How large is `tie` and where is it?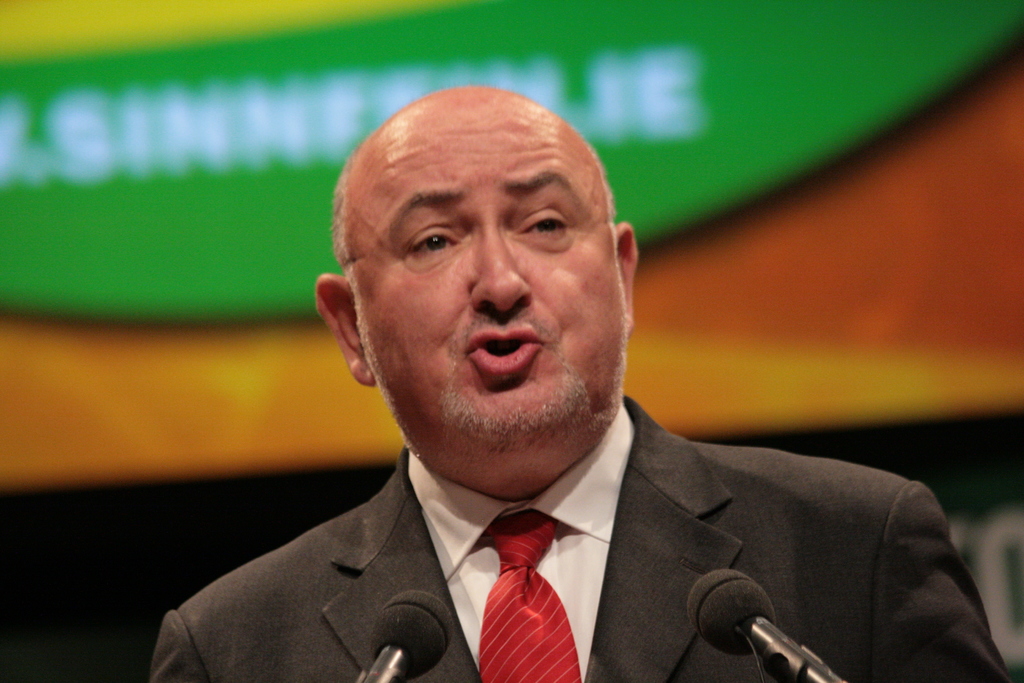
Bounding box: BBox(481, 507, 575, 682).
